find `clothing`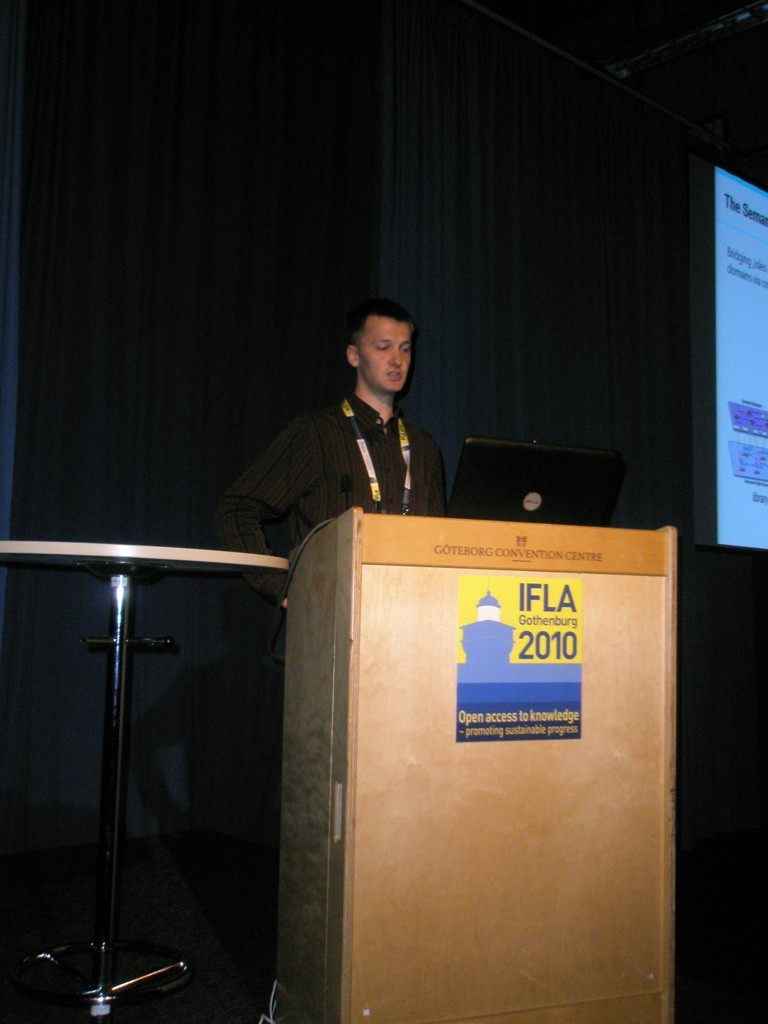
(222, 306, 467, 614)
